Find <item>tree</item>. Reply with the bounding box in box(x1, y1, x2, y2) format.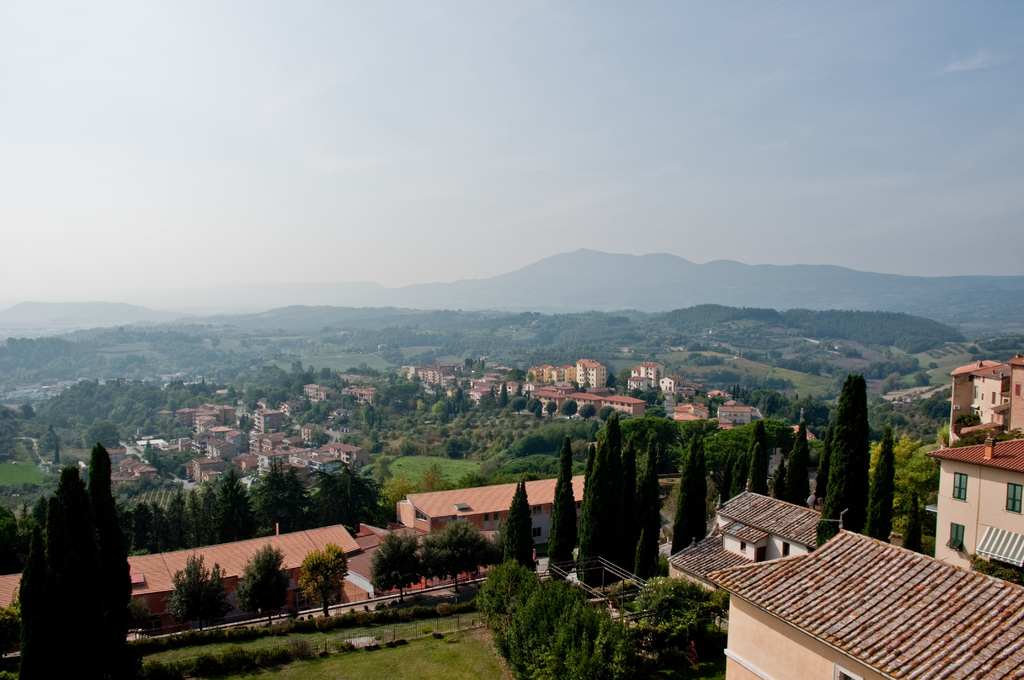
box(368, 533, 415, 609).
